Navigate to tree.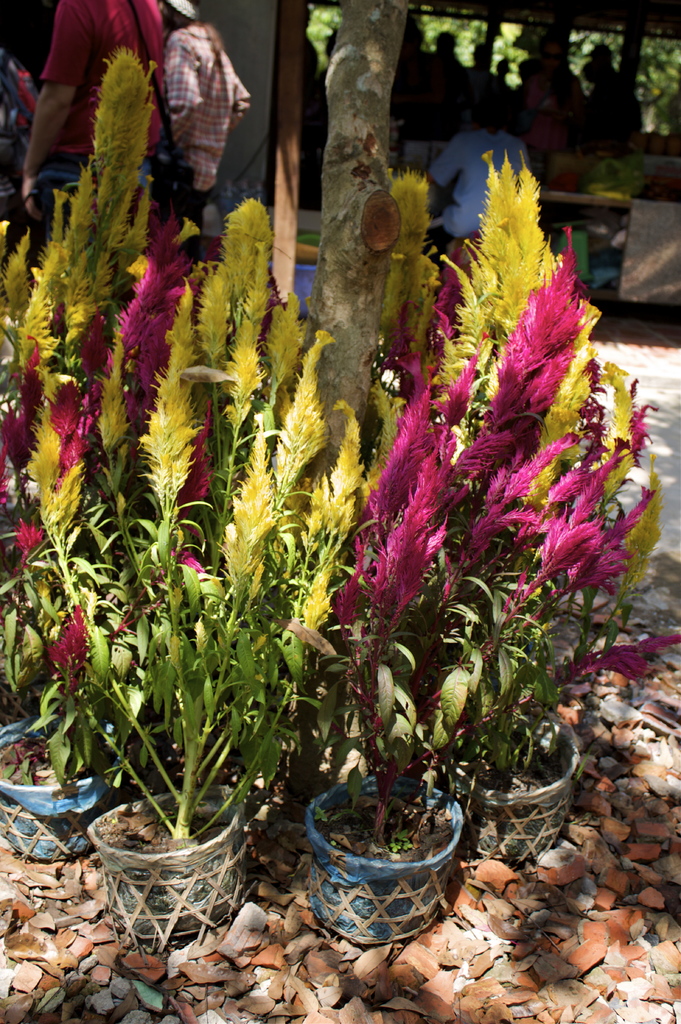
Navigation target: 316,0,424,485.
